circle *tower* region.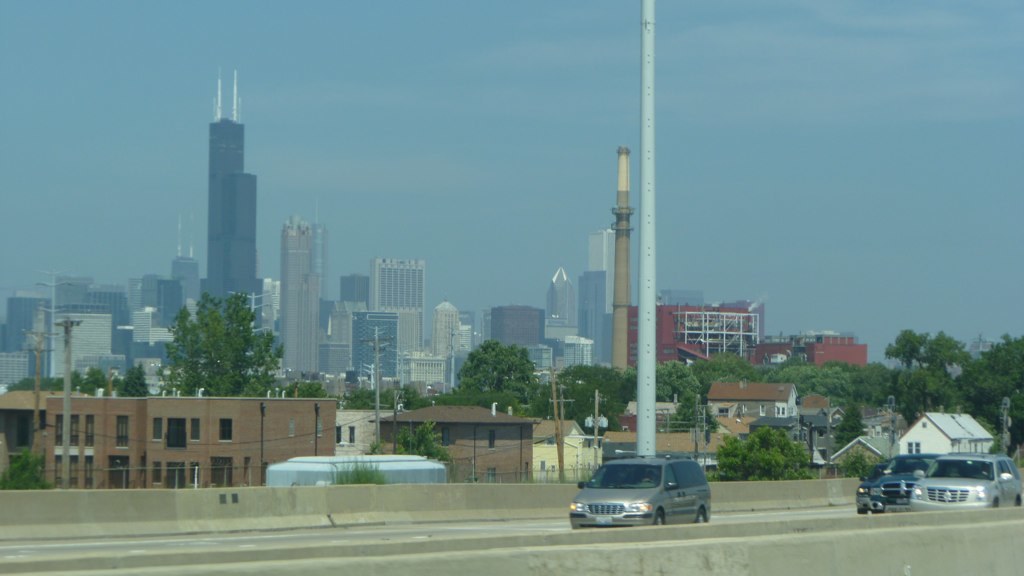
Region: <box>333,296,397,389</box>.
